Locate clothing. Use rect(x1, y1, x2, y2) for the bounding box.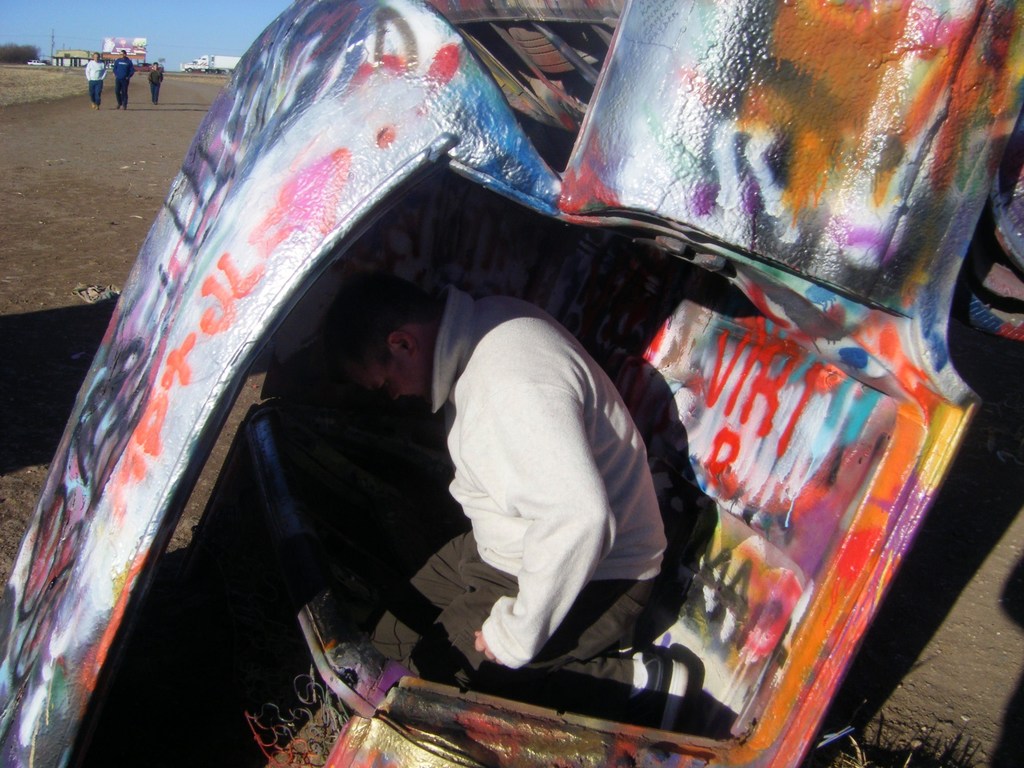
rect(112, 56, 136, 102).
